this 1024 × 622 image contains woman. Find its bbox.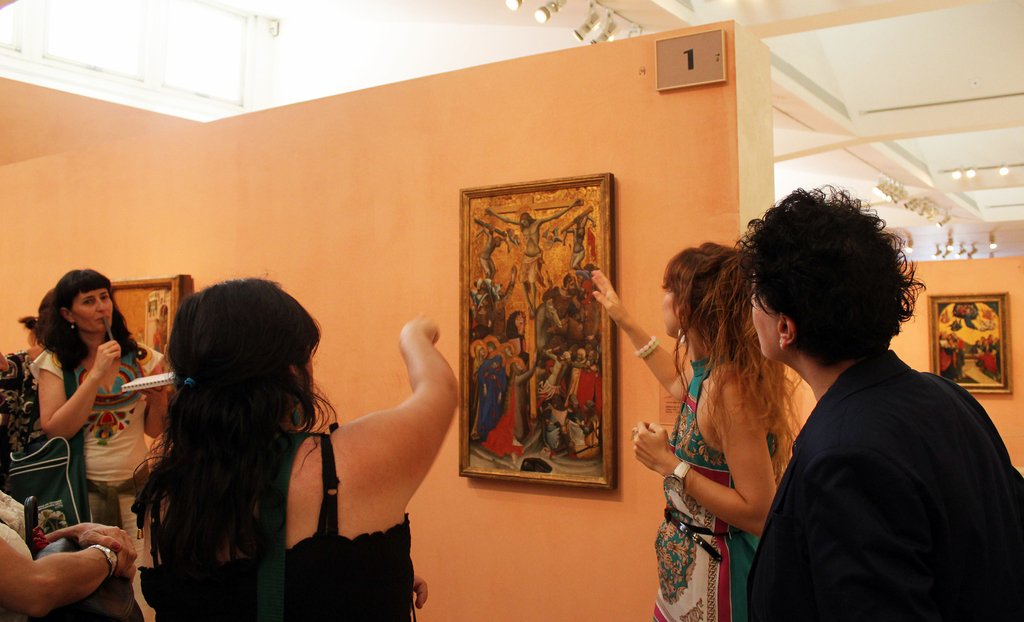
<bbox>723, 186, 1023, 621</bbox>.
